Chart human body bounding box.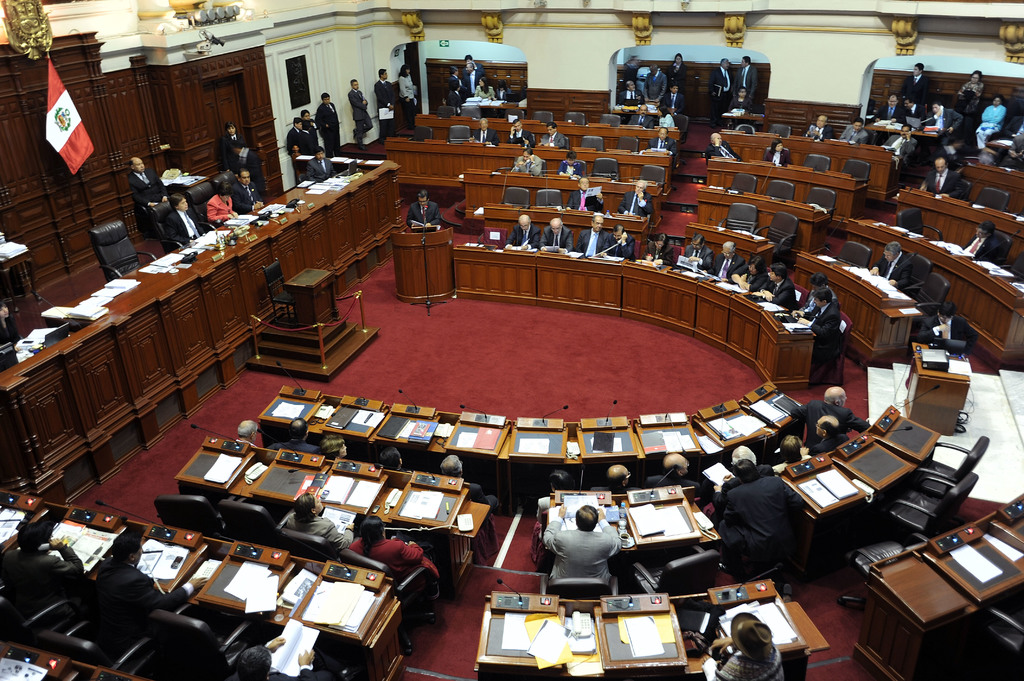
Charted: 915, 314, 973, 359.
